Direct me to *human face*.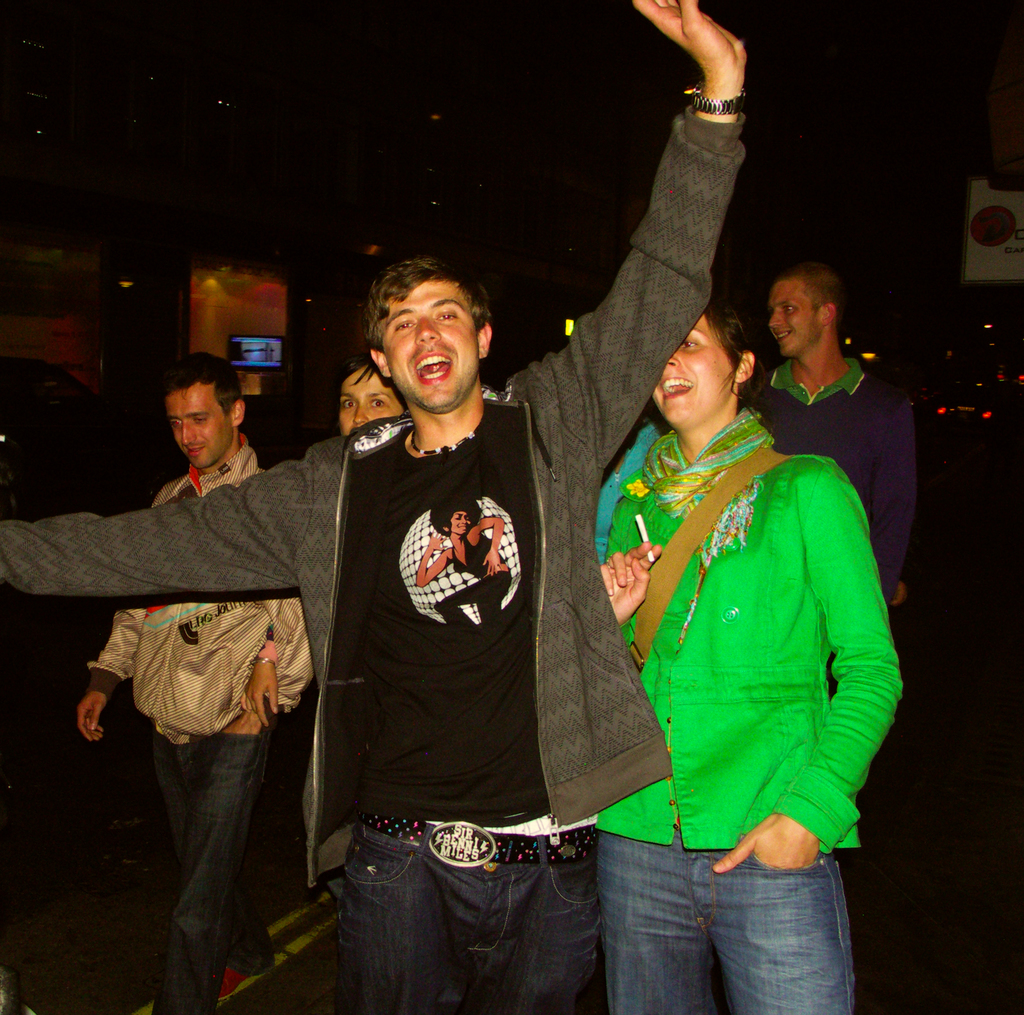
Direction: (x1=765, y1=288, x2=822, y2=365).
